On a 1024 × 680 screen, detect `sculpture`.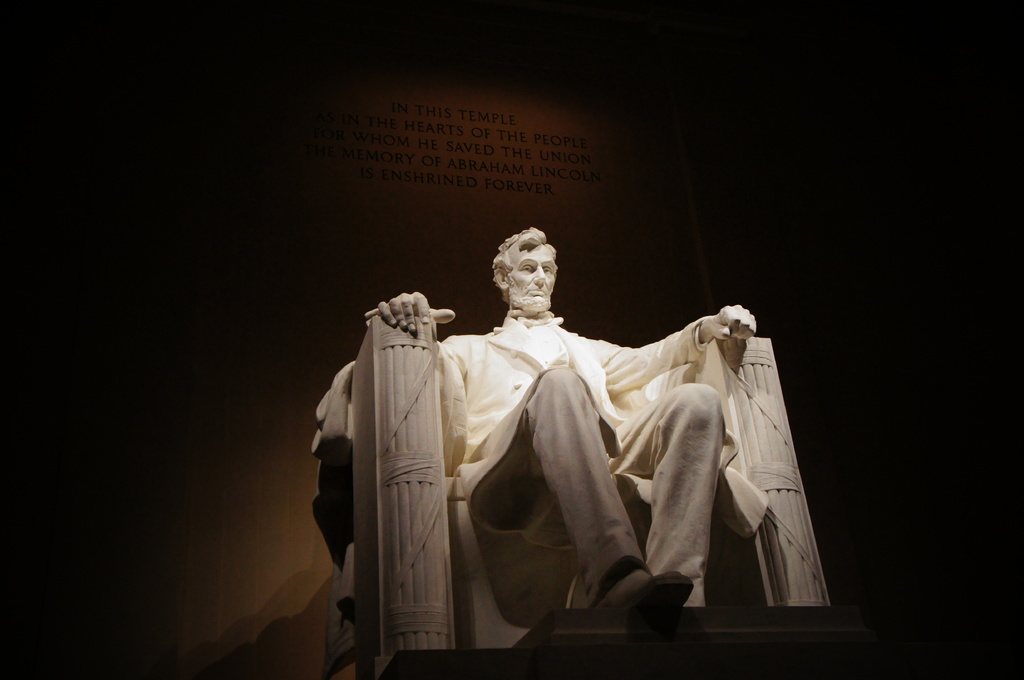
x1=342, y1=214, x2=824, y2=658.
